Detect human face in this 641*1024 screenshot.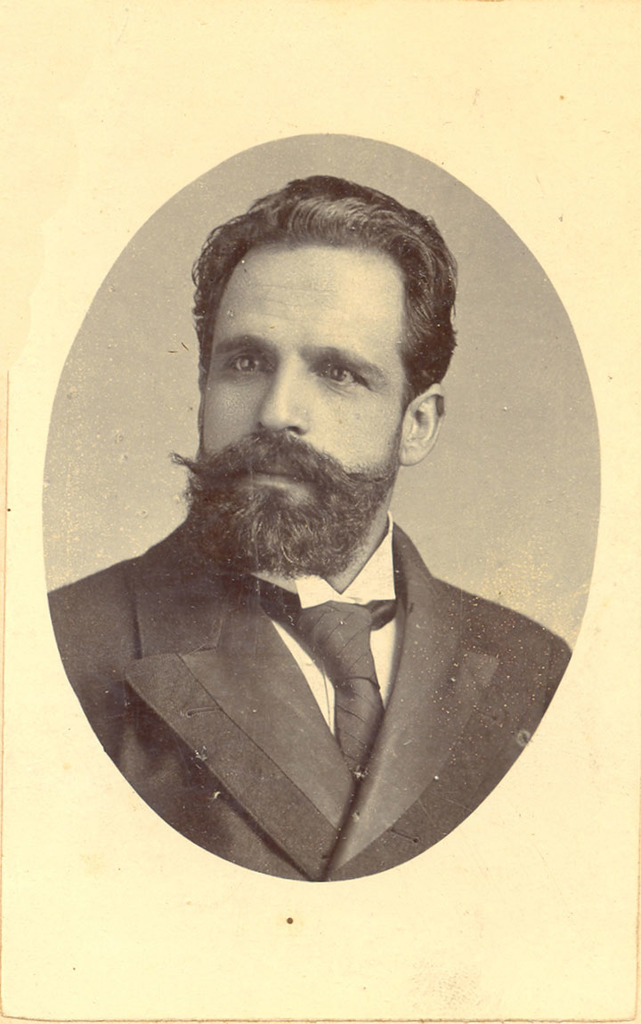
Detection: (169,244,399,572).
